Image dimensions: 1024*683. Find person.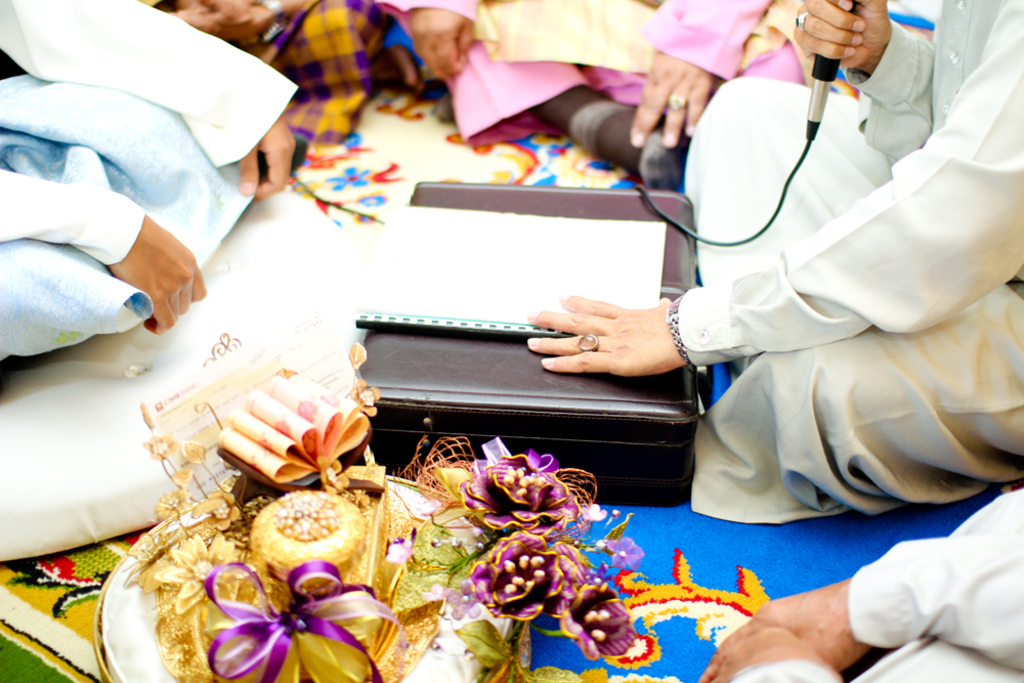
163,0,430,144.
